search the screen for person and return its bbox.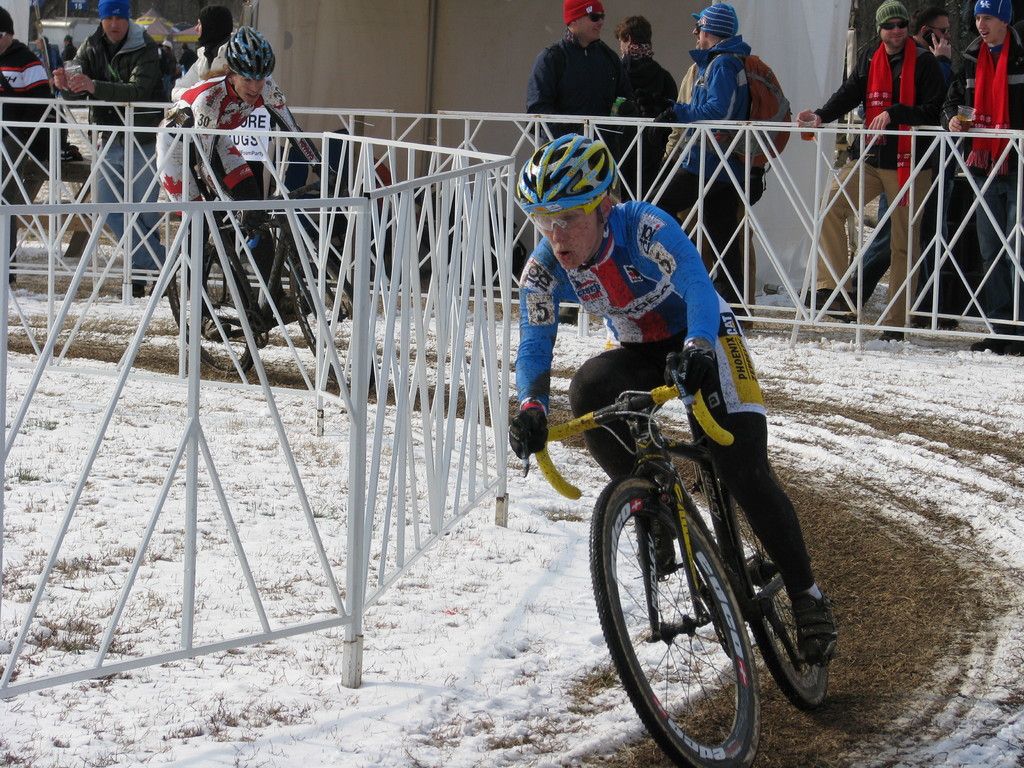
Found: [left=154, top=24, right=335, bottom=340].
